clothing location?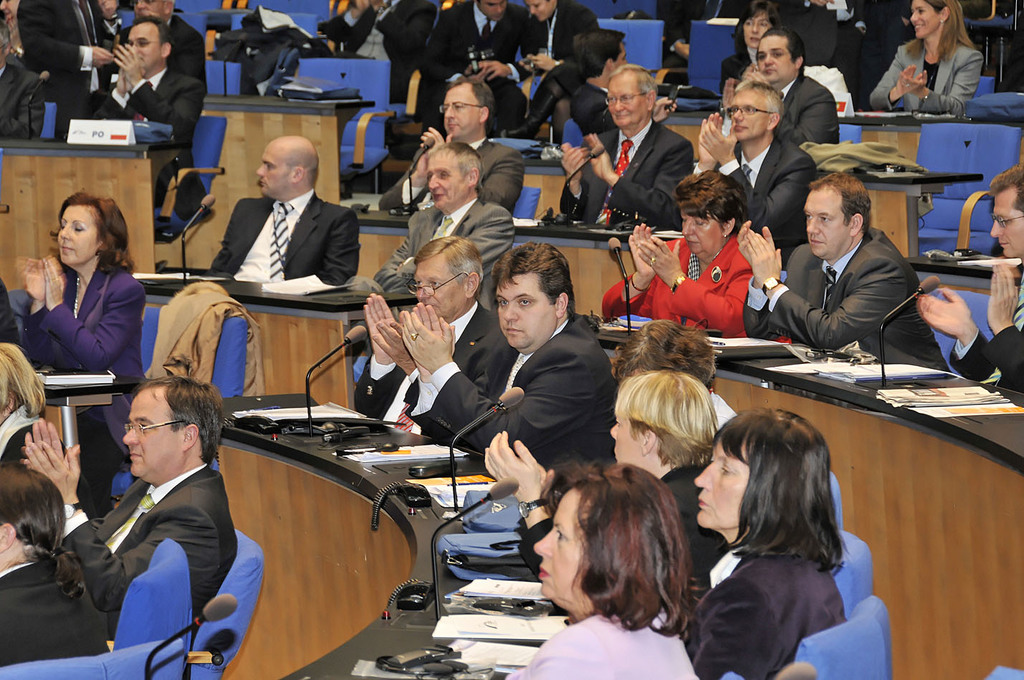
{"x1": 517, "y1": 470, "x2": 727, "y2": 608}
